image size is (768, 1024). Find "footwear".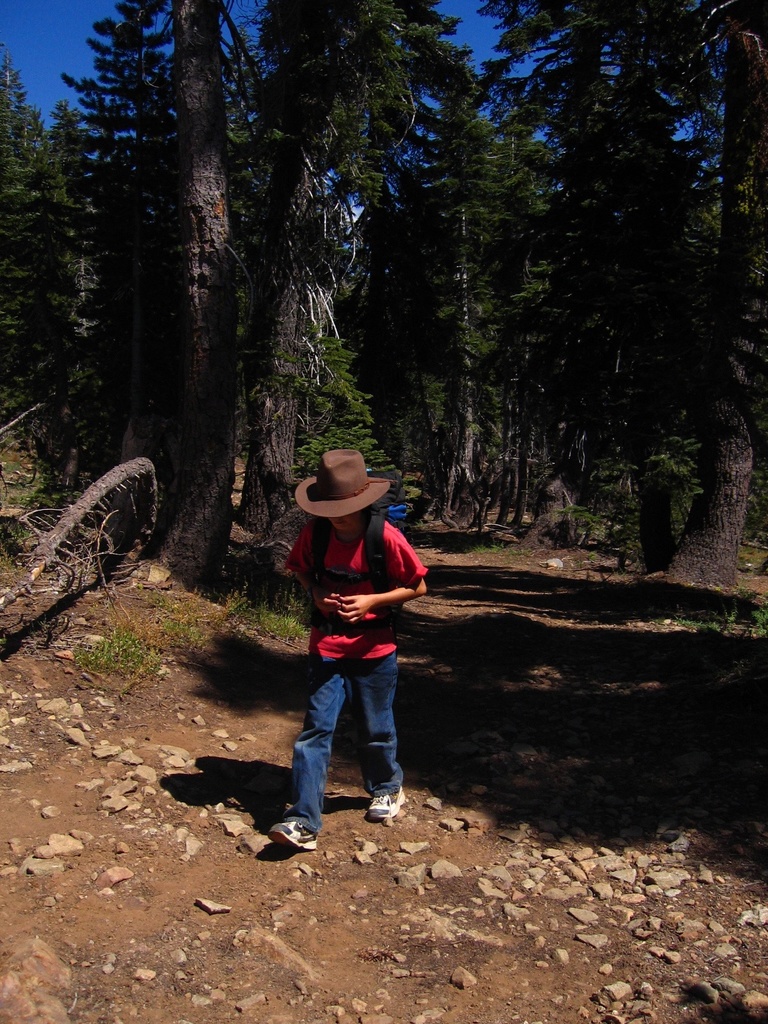
BBox(269, 812, 316, 849).
